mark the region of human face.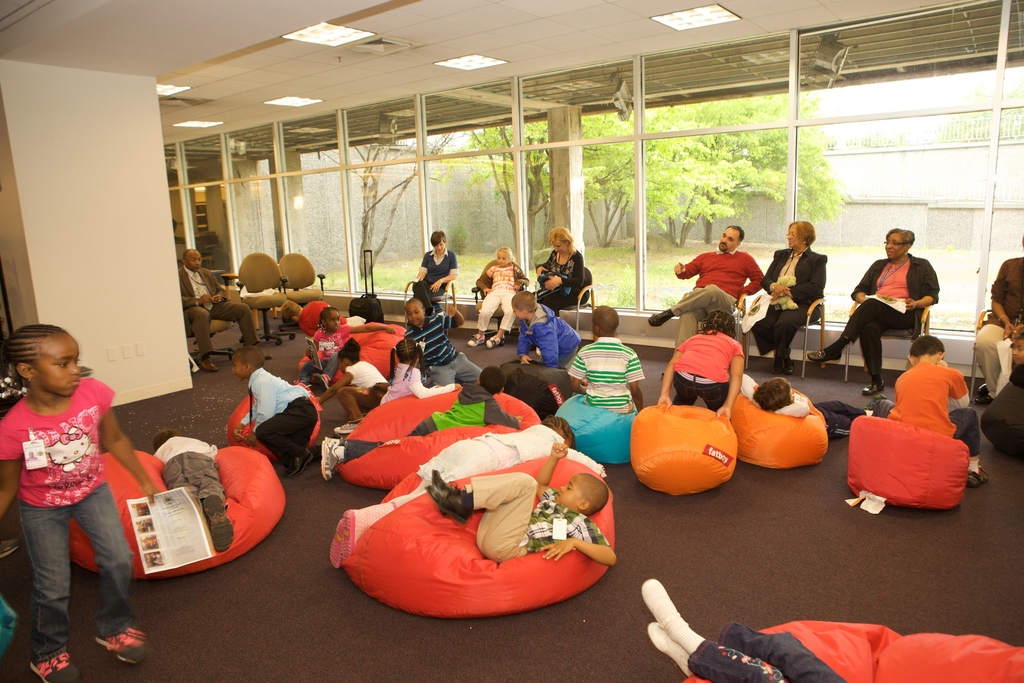
Region: 326, 313, 337, 336.
